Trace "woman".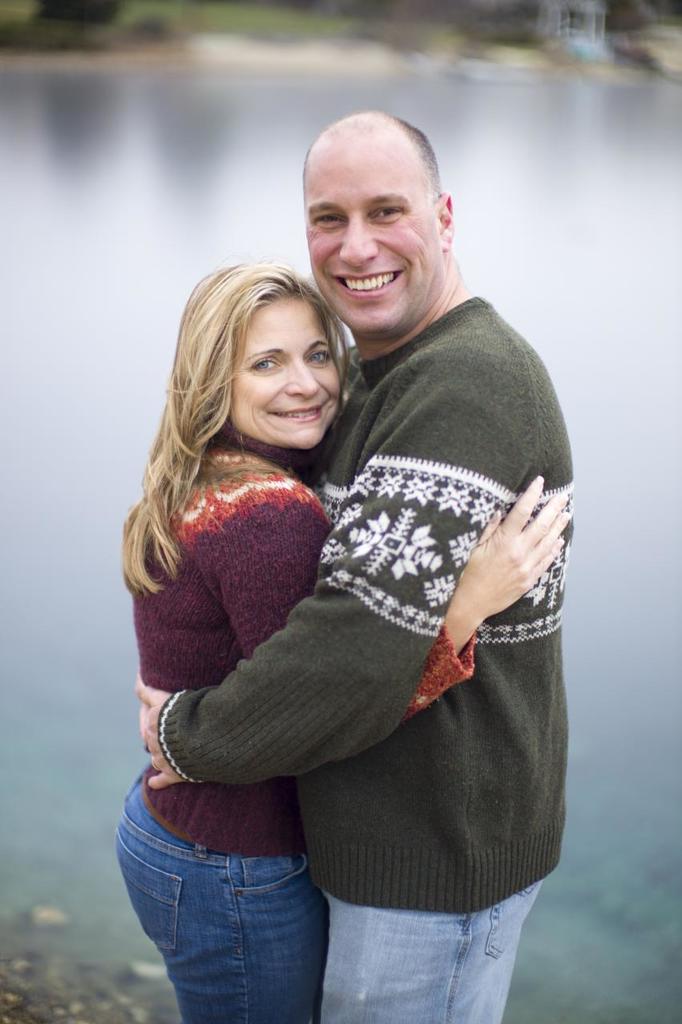
Traced to bbox=(113, 262, 574, 1023).
